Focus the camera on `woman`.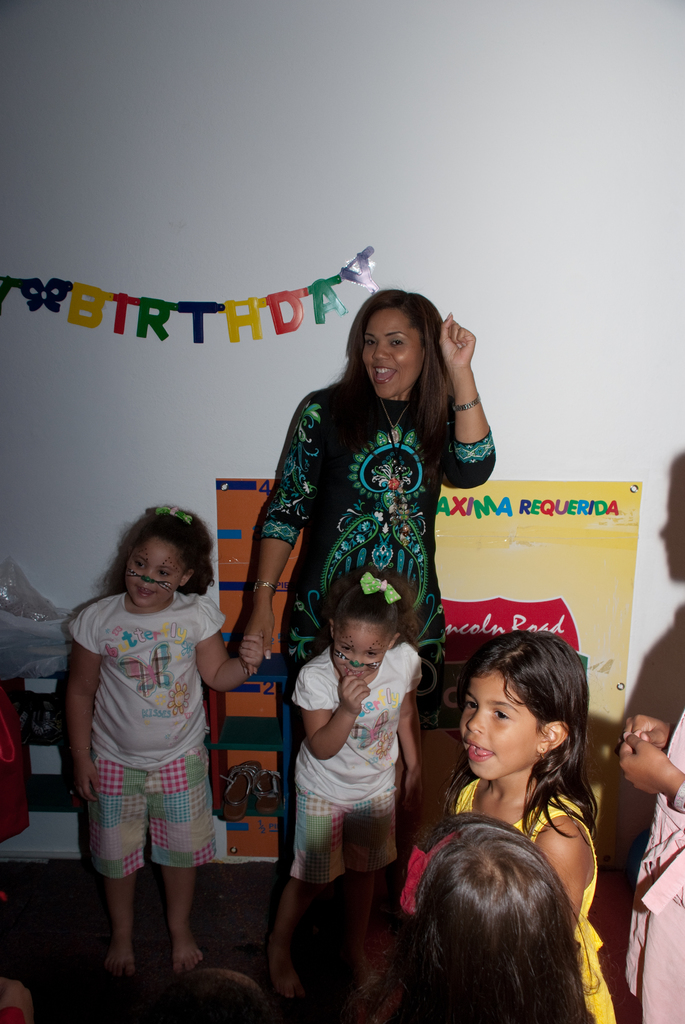
Focus region: BBox(598, 658, 684, 1023).
